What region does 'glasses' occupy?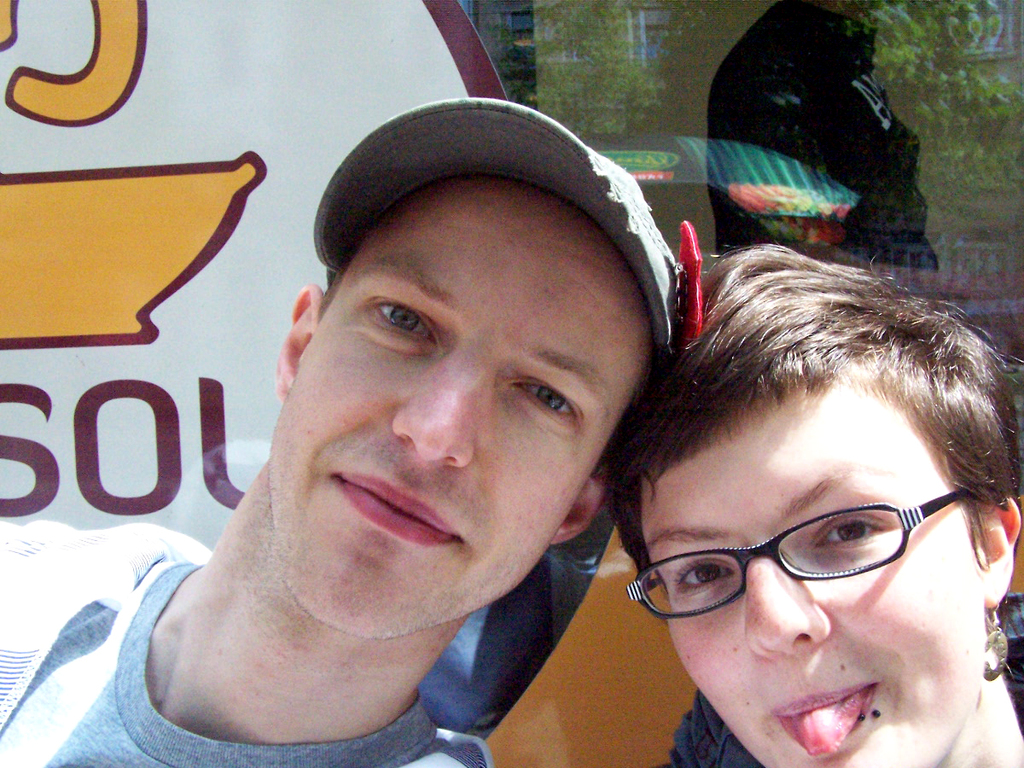
<bbox>620, 489, 968, 612</bbox>.
